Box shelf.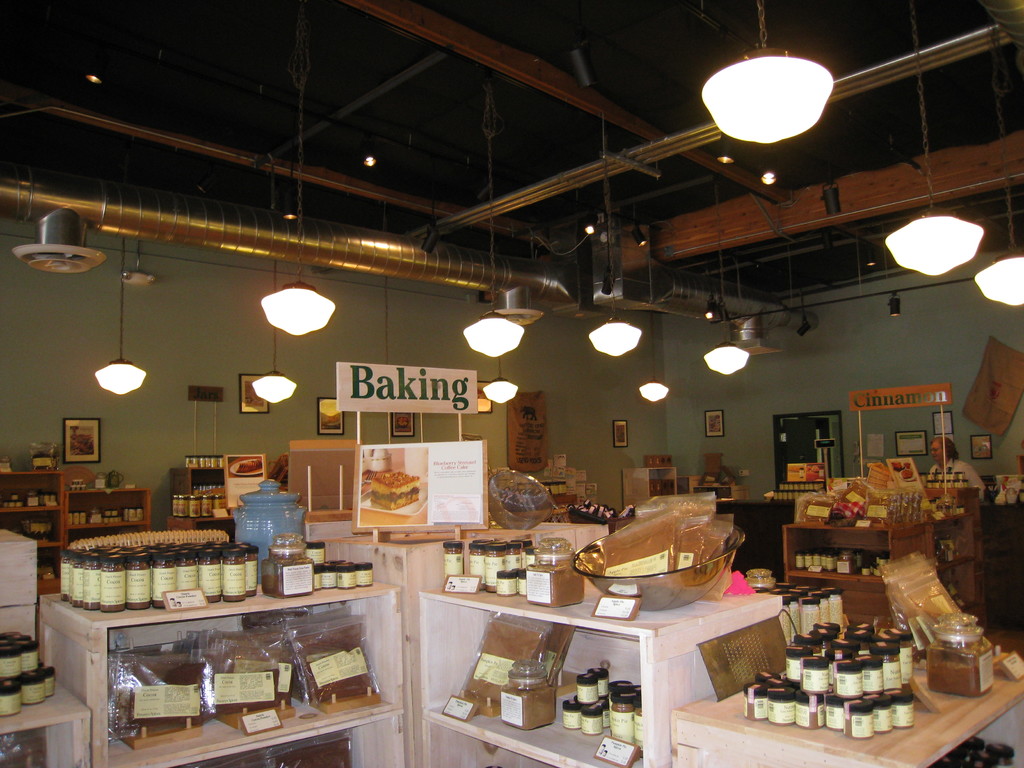
879 484 970 521.
